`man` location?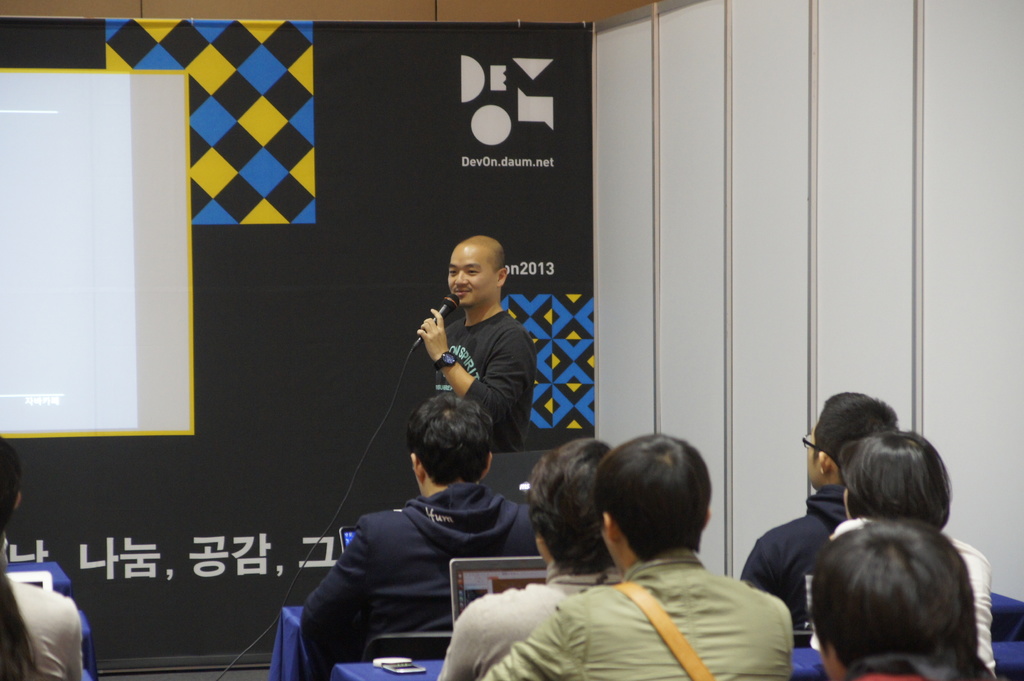
[left=272, top=399, right=561, bottom=665]
